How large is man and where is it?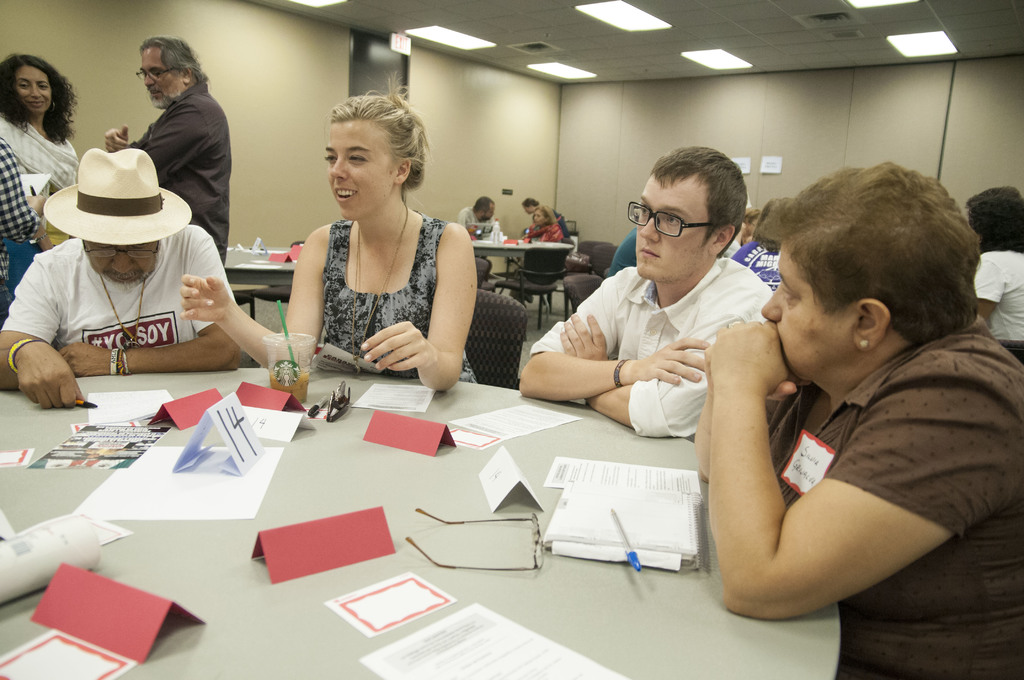
Bounding box: detection(106, 39, 231, 261).
